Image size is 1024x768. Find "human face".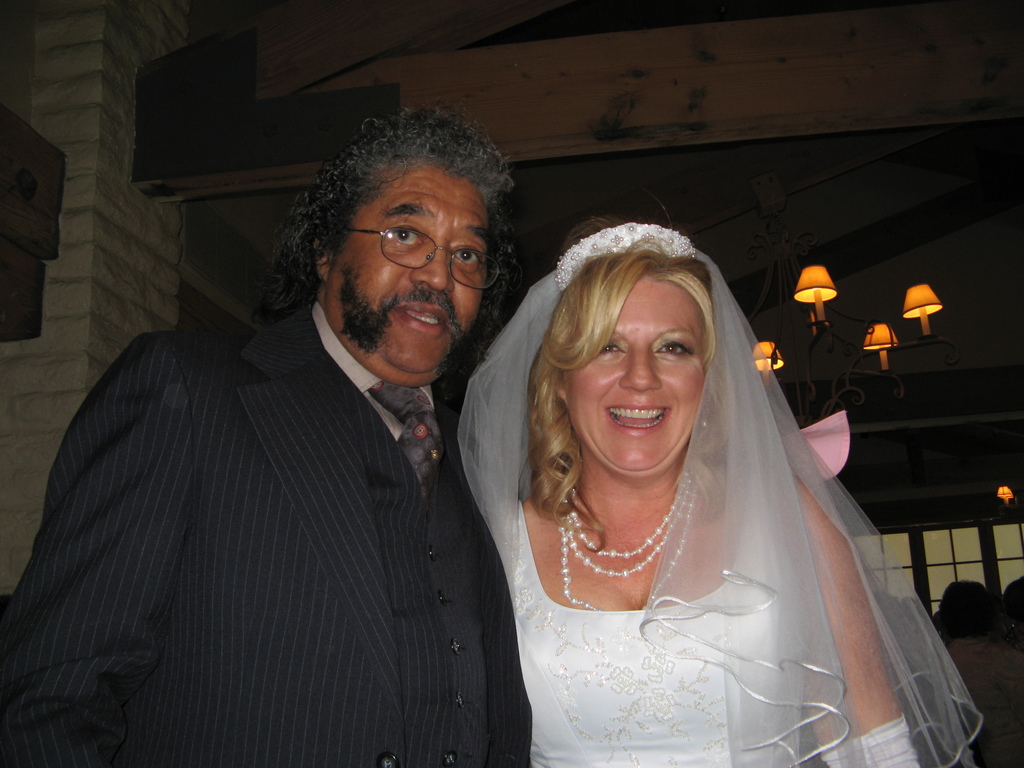
bbox=(568, 280, 707, 474).
